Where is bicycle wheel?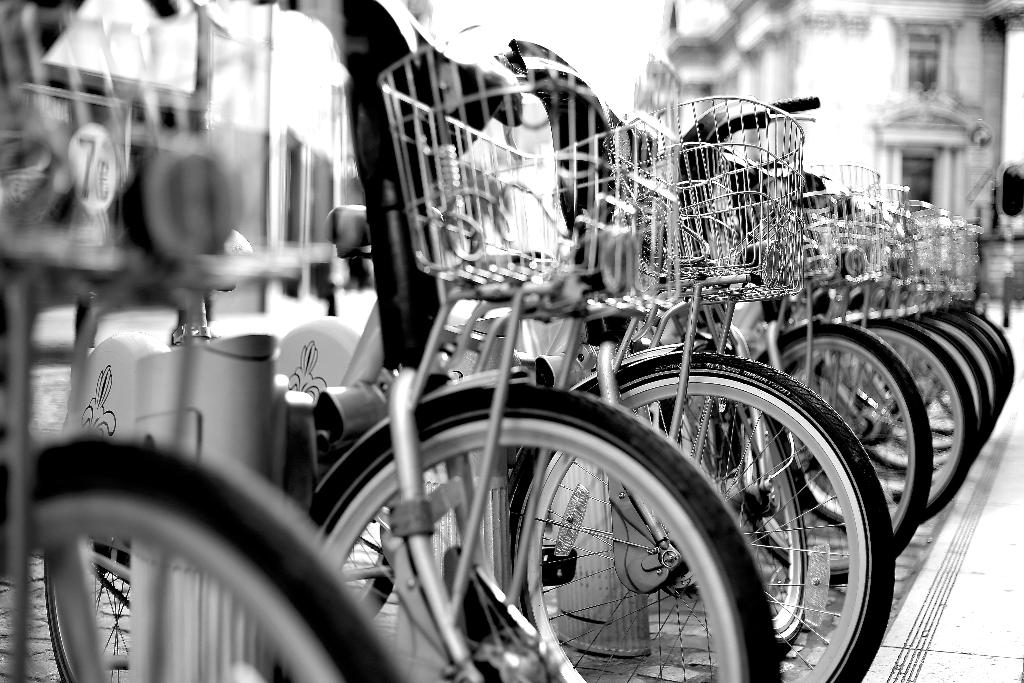
297, 374, 781, 682.
